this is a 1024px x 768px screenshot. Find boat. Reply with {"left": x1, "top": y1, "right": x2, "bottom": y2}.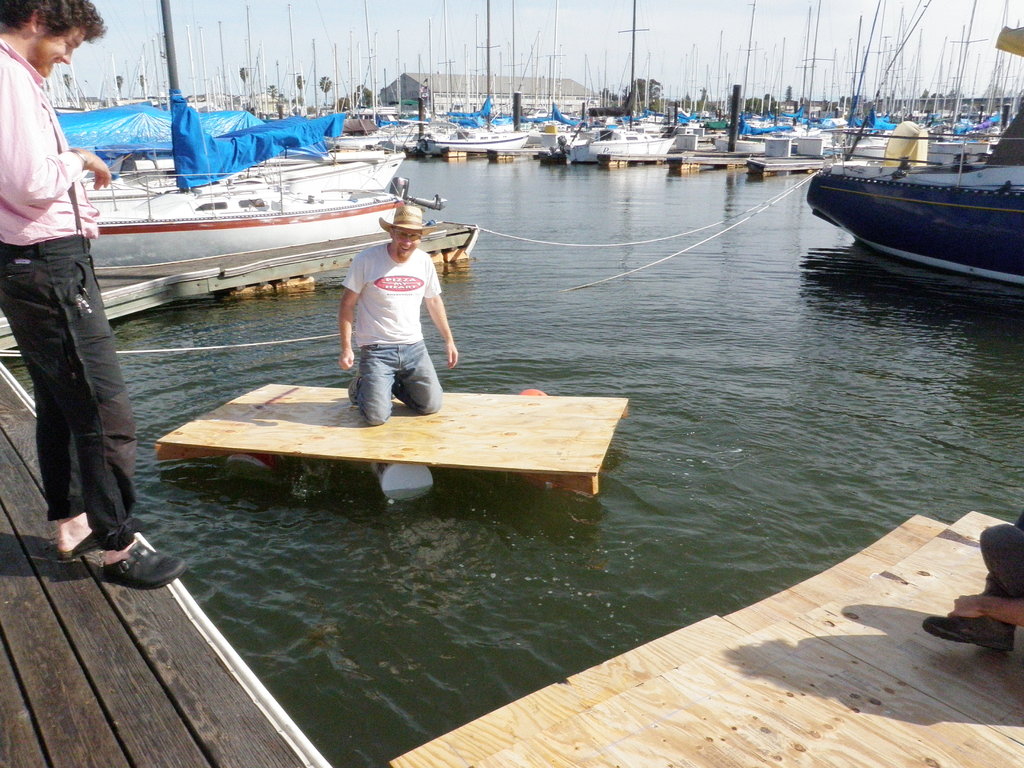
{"left": 804, "top": 105, "right": 1023, "bottom": 256}.
